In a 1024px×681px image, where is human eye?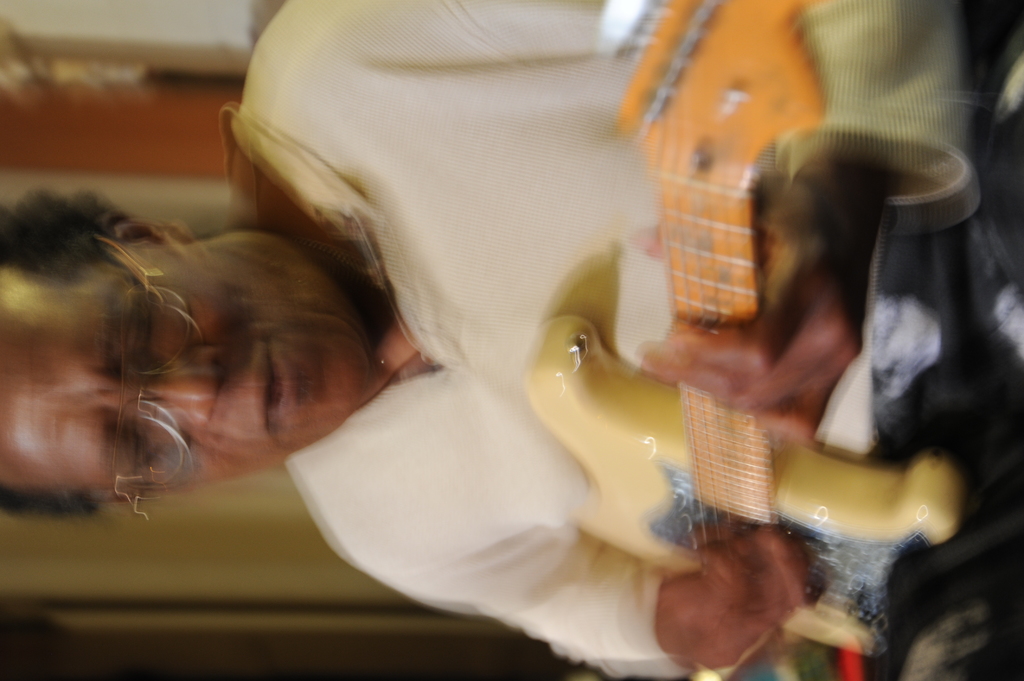
<bbox>130, 424, 161, 482</bbox>.
